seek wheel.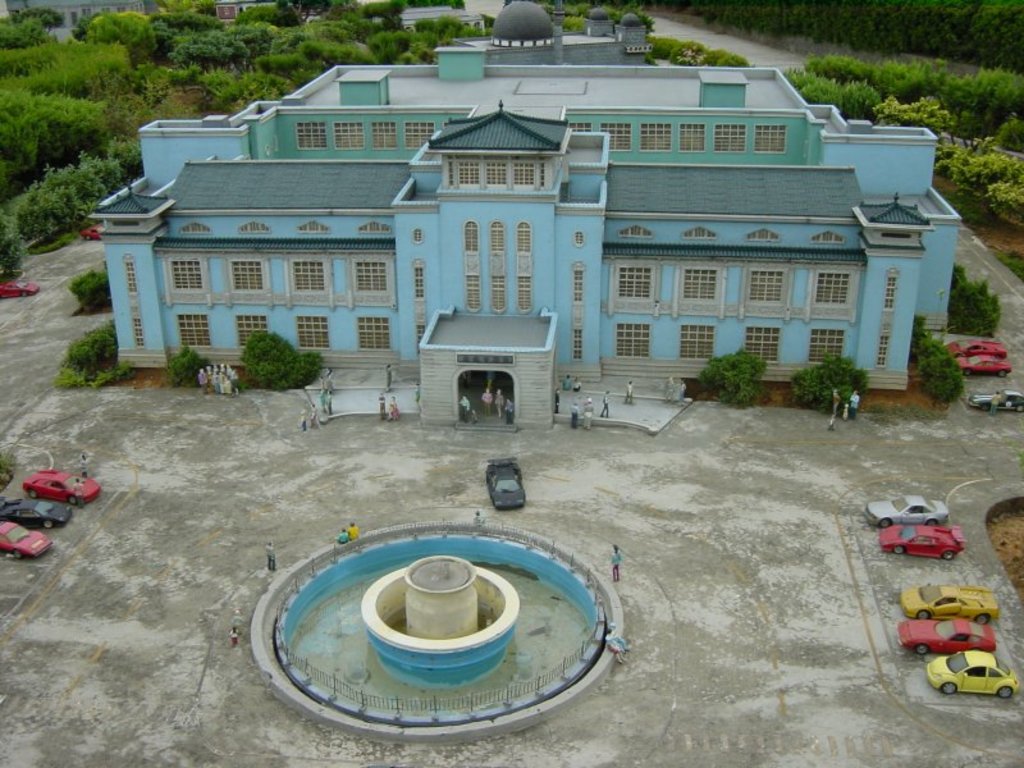
27, 484, 40, 499.
